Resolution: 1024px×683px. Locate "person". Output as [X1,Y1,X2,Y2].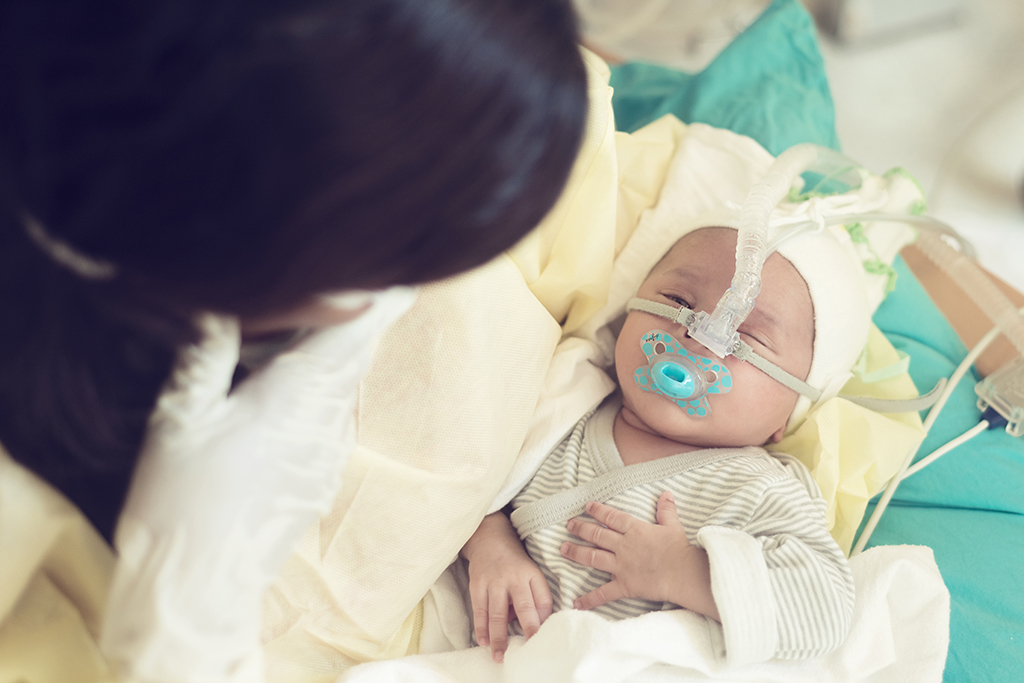
[503,198,918,657].
